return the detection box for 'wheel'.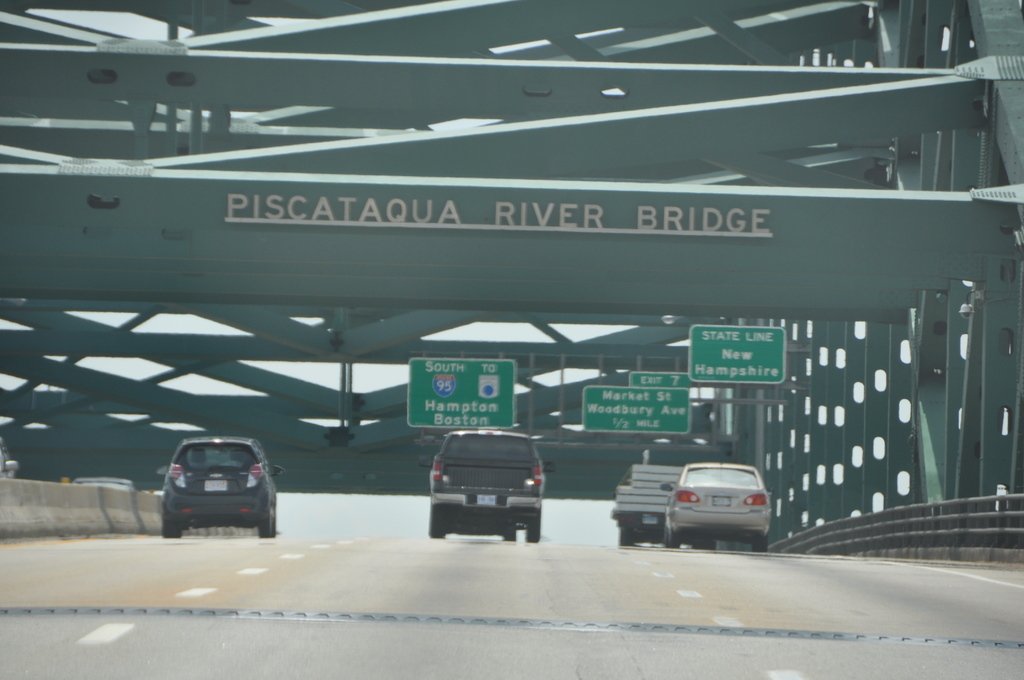
270:505:278:538.
